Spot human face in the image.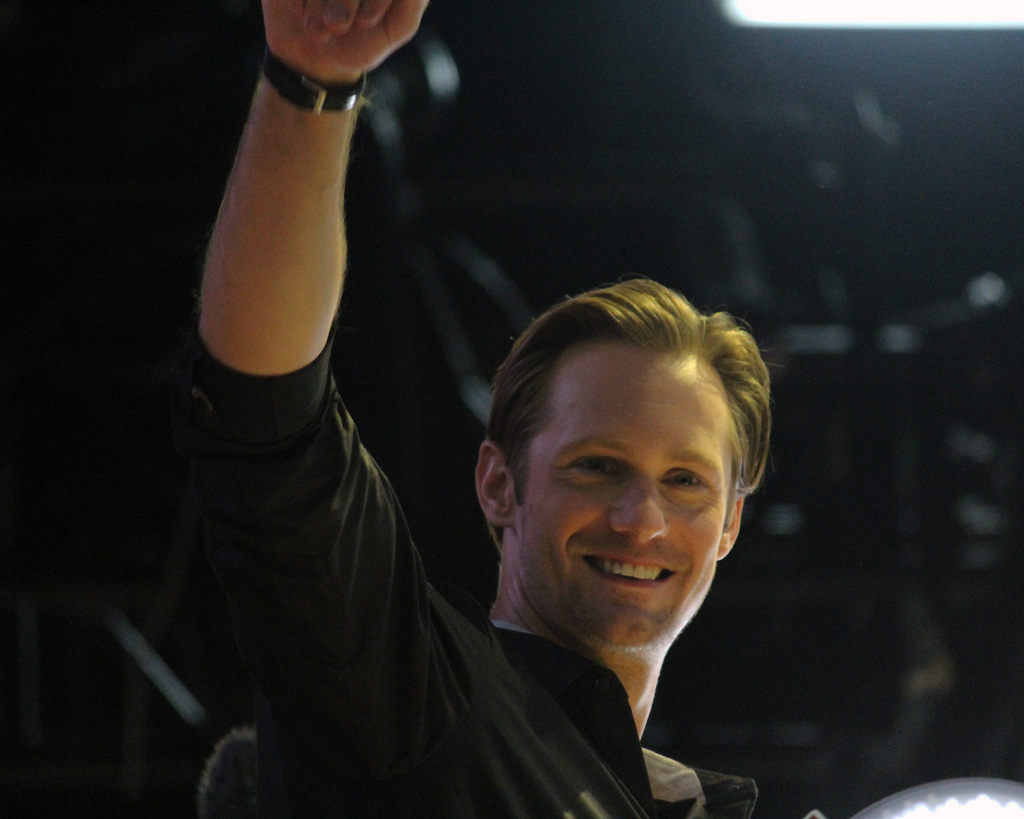
human face found at crop(515, 345, 739, 651).
